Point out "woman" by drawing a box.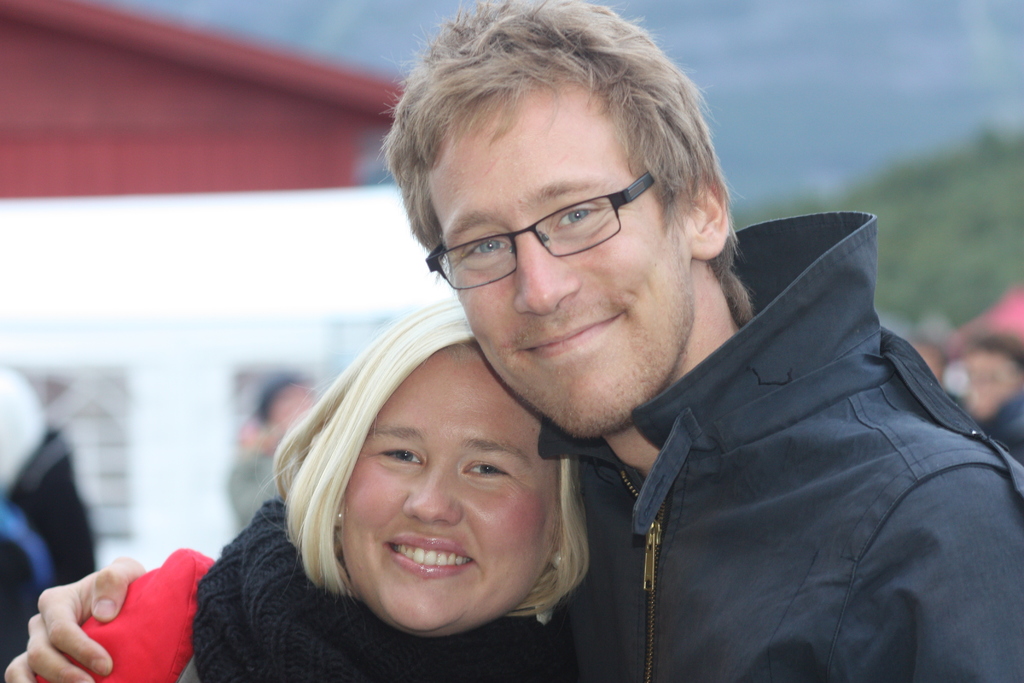
<region>31, 292, 591, 682</region>.
